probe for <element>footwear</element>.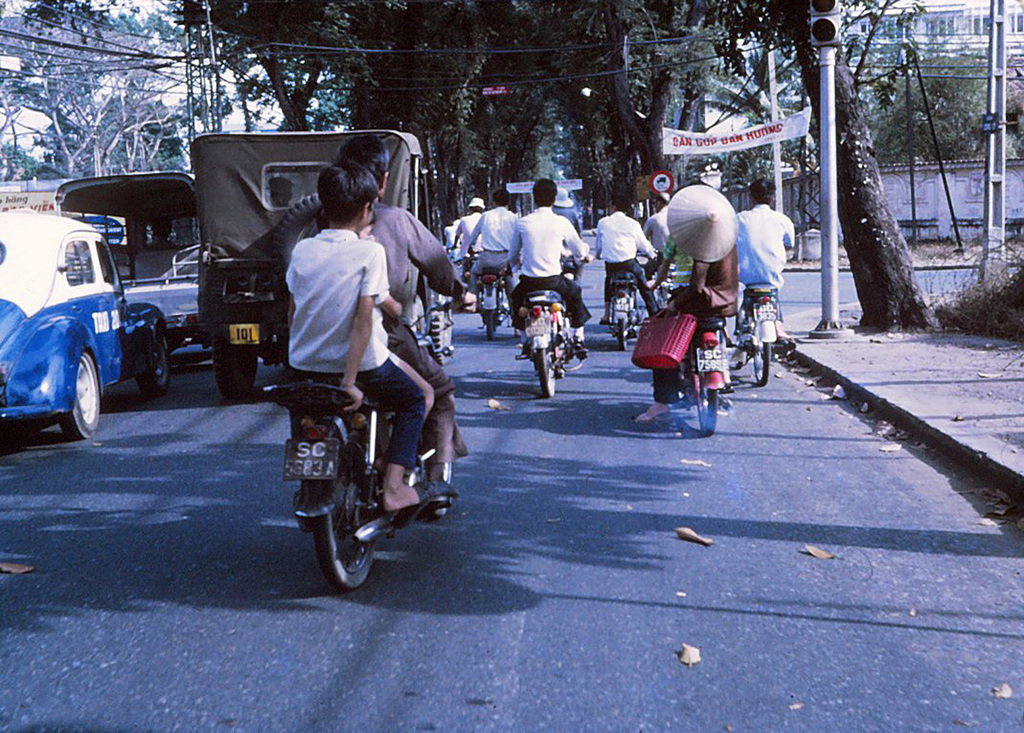
Probe result: x1=513, y1=339, x2=528, y2=358.
